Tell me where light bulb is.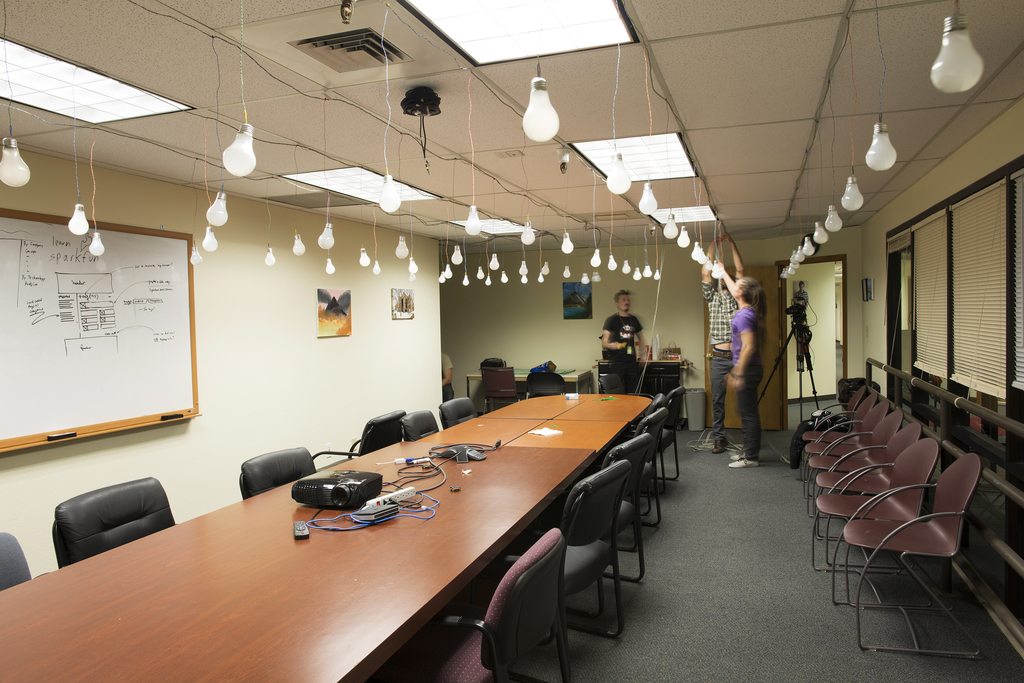
light bulb is at pyautogui.locateOnScreen(408, 275, 414, 280).
